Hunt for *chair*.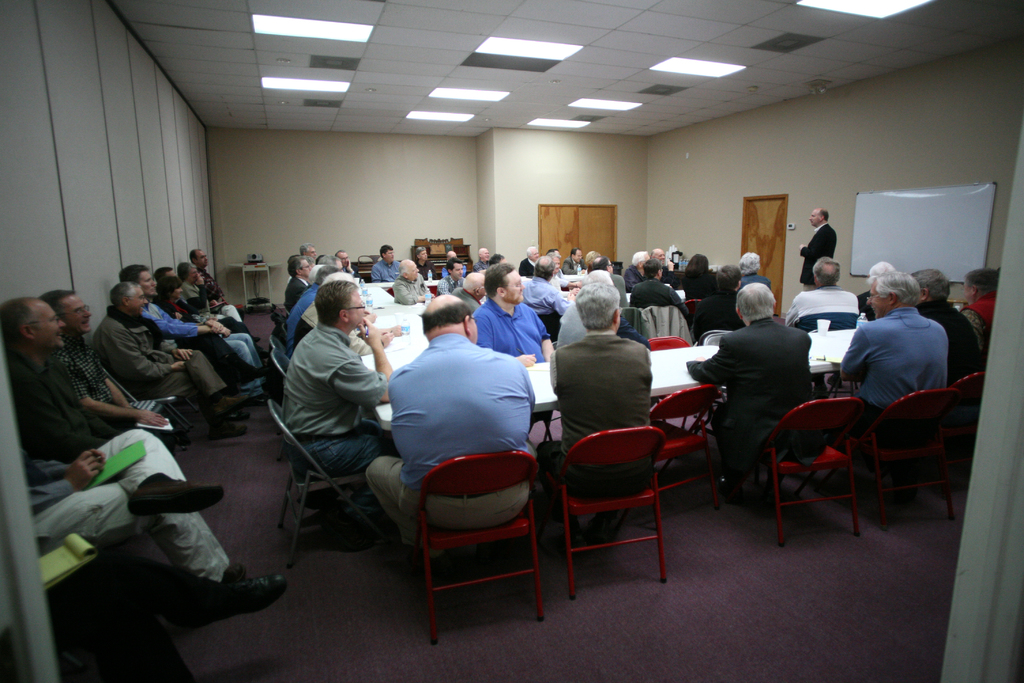
Hunted down at select_region(264, 398, 401, 567).
